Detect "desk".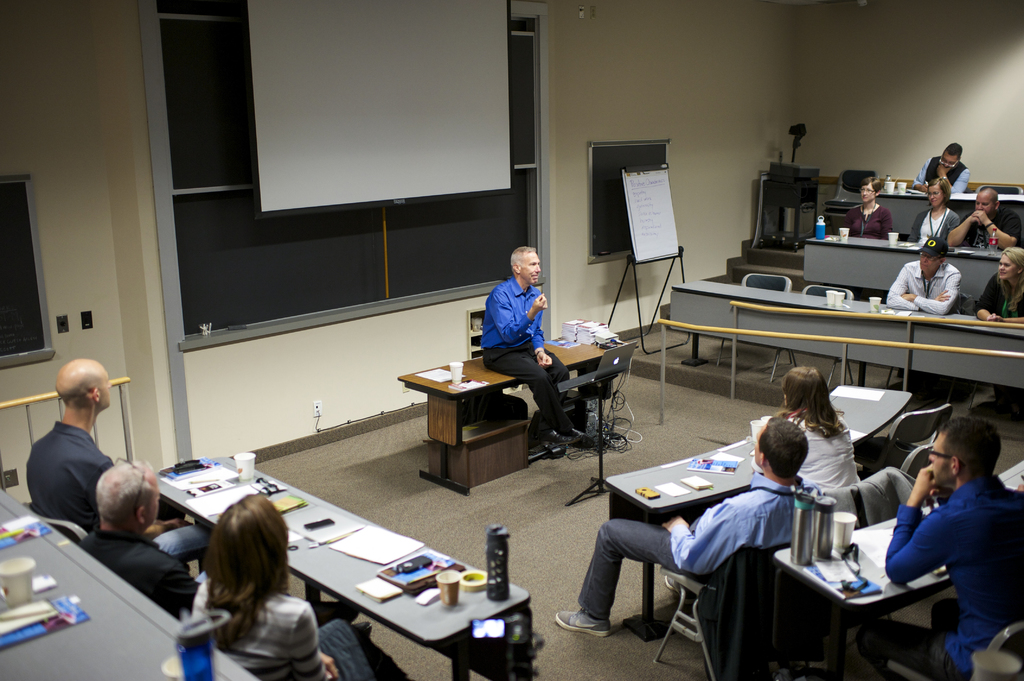
Detected at {"x1": 397, "y1": 334, "x2": 622, "y2": 493}.
